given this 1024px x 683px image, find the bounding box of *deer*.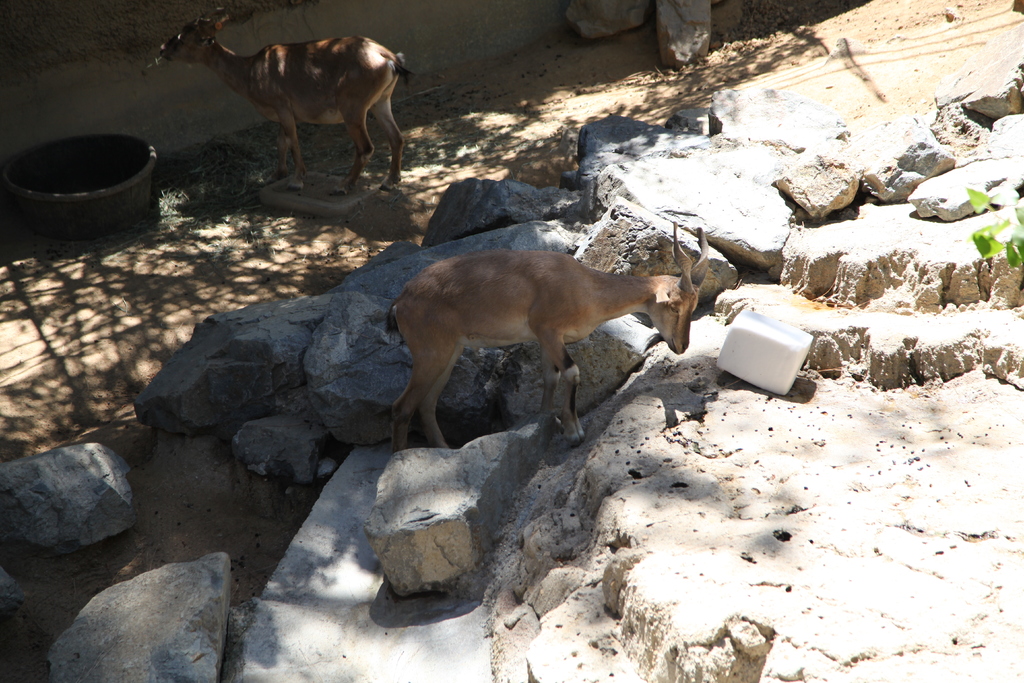
Rect(162, 1, 419, 192).
